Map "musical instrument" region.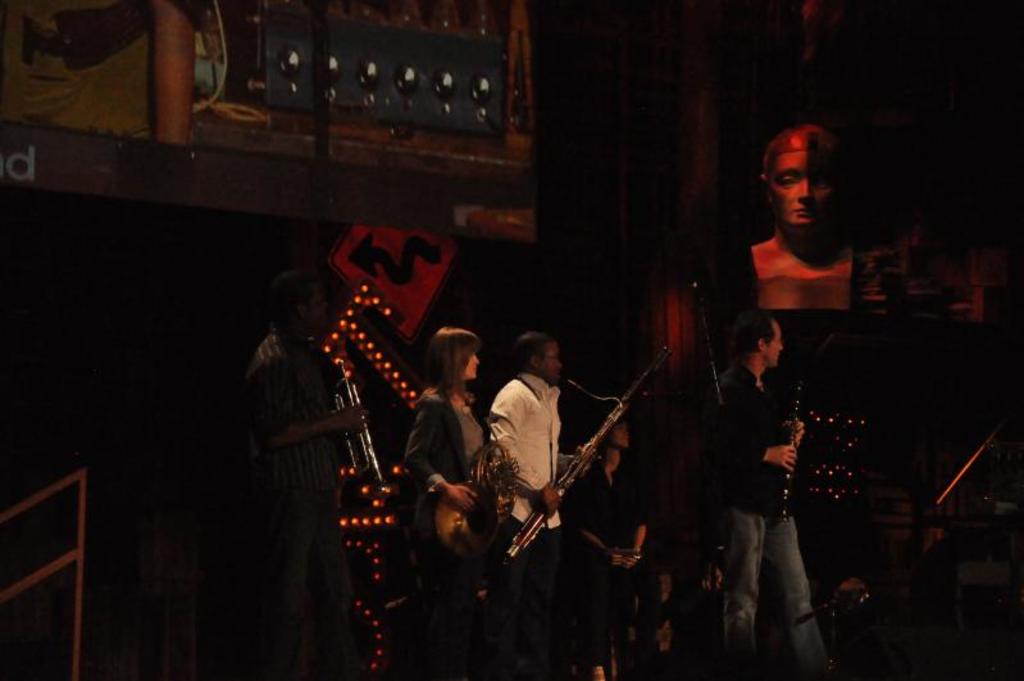
Mapped to <box>780,374,804,522</box>.
